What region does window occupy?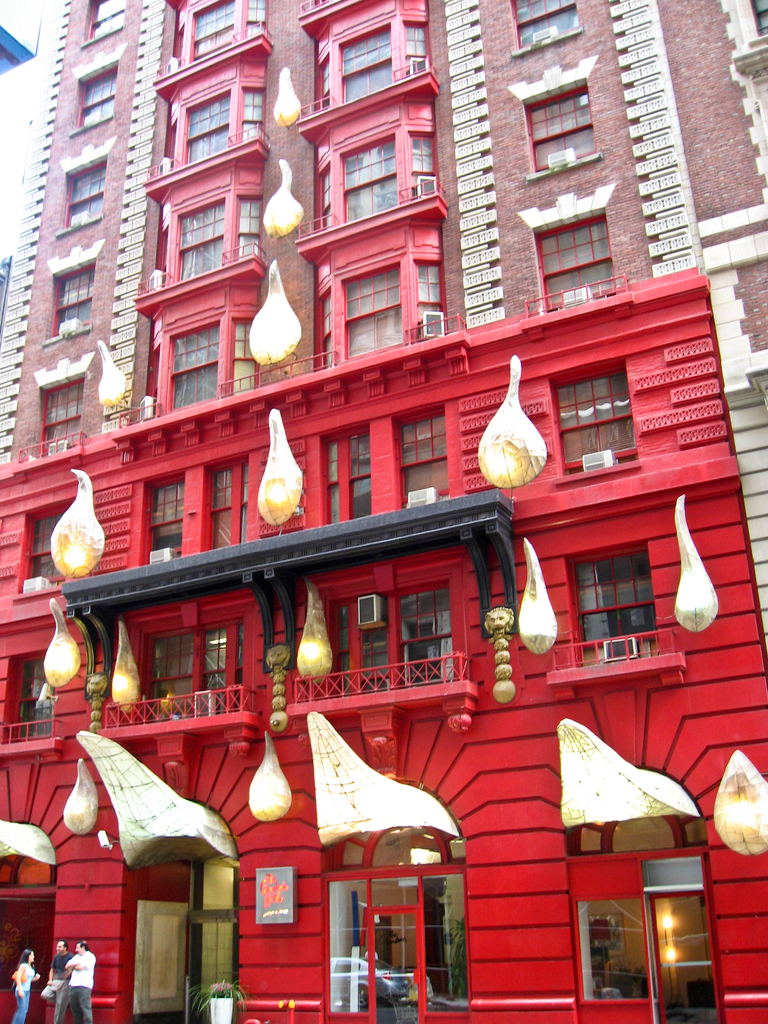
x1=338, y1=588, x2=457, y2=697.
